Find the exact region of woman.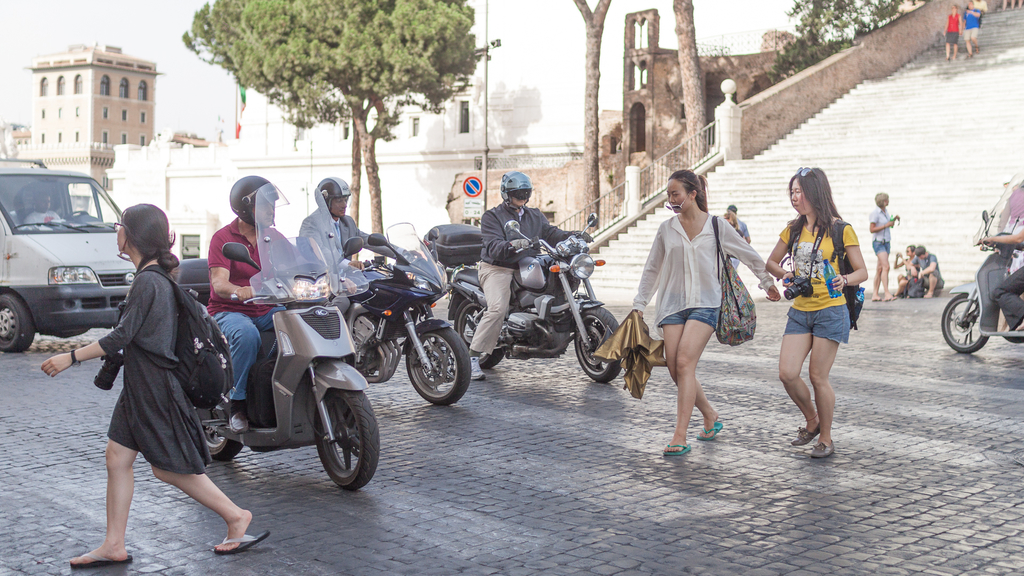
Exact region: x1=628, y1=171, x2=780, y2=460.
